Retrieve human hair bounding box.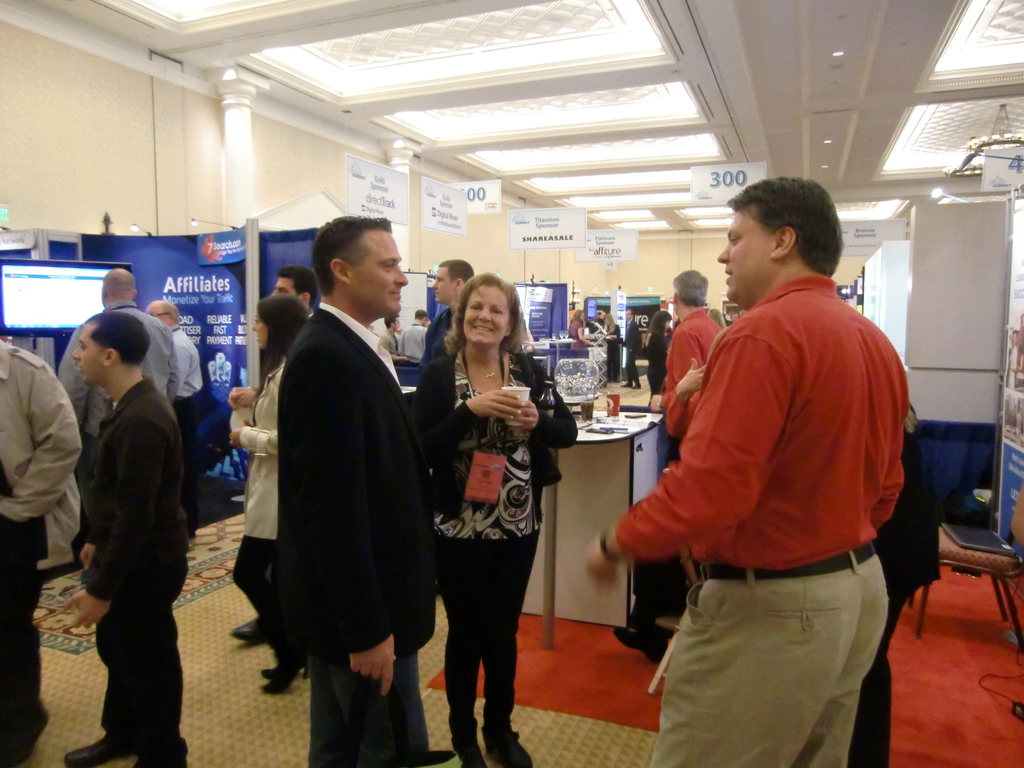
Bounding box: <box>571,308,587,323</box>.
